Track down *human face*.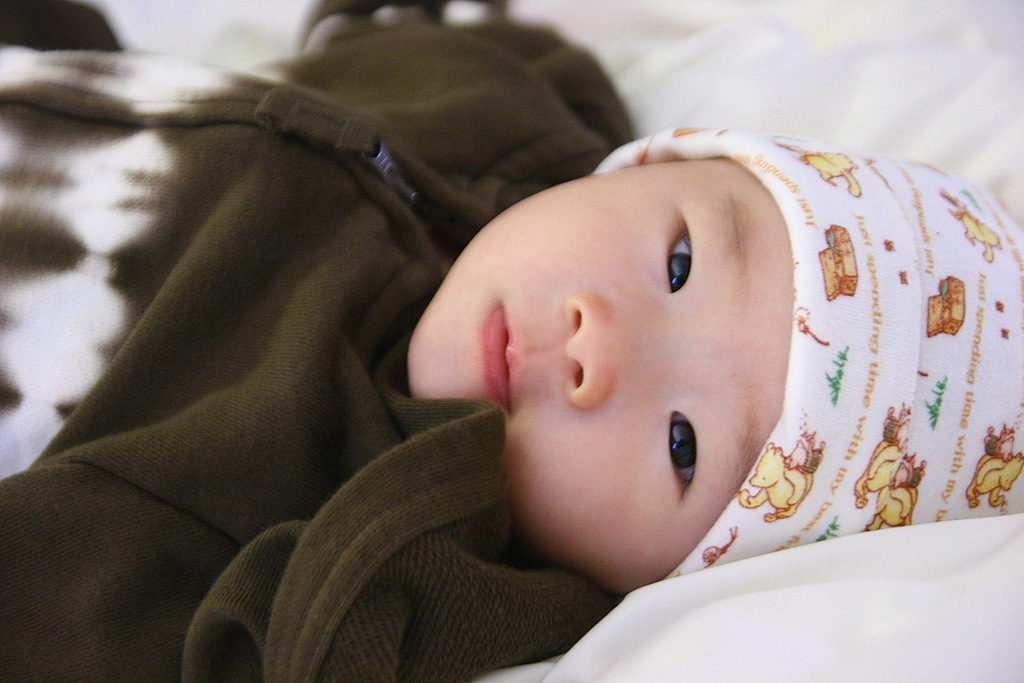
Tracked to bbox=[404, 156, 781, 601].
